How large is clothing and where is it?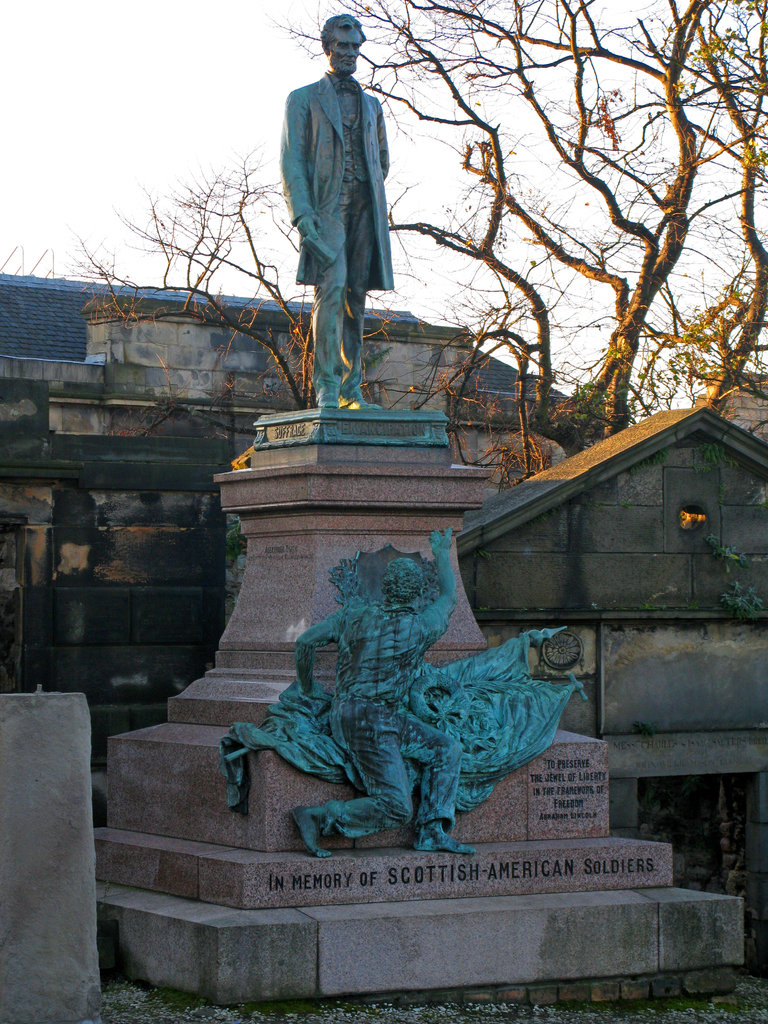
Bounding box: region(278, 20, 410, 339).
